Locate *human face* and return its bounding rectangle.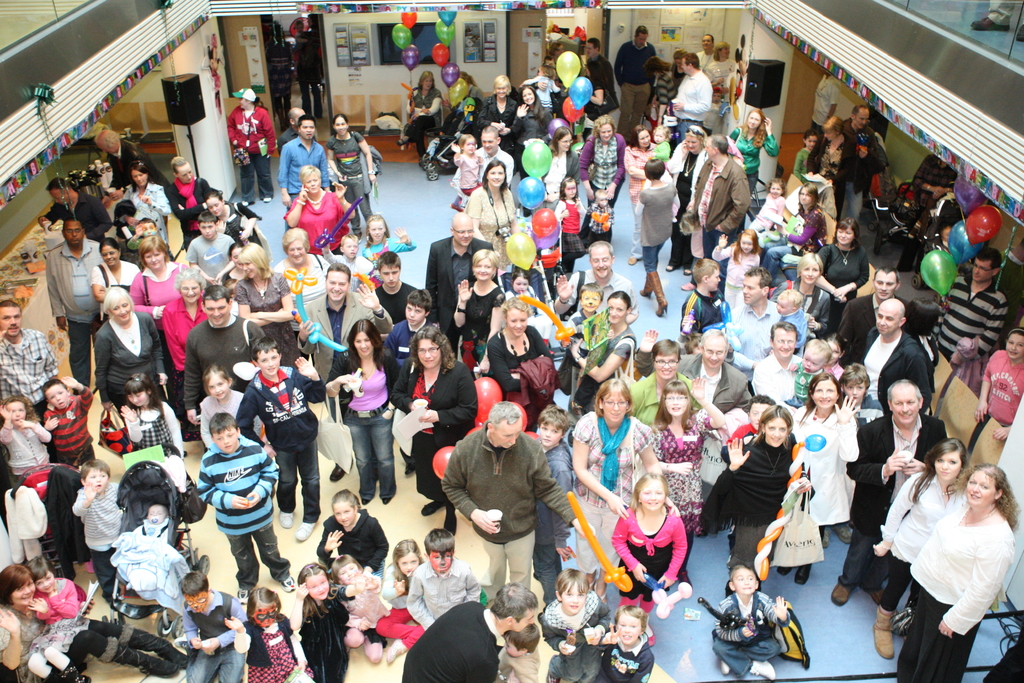
[643, 32, 646, 47].
